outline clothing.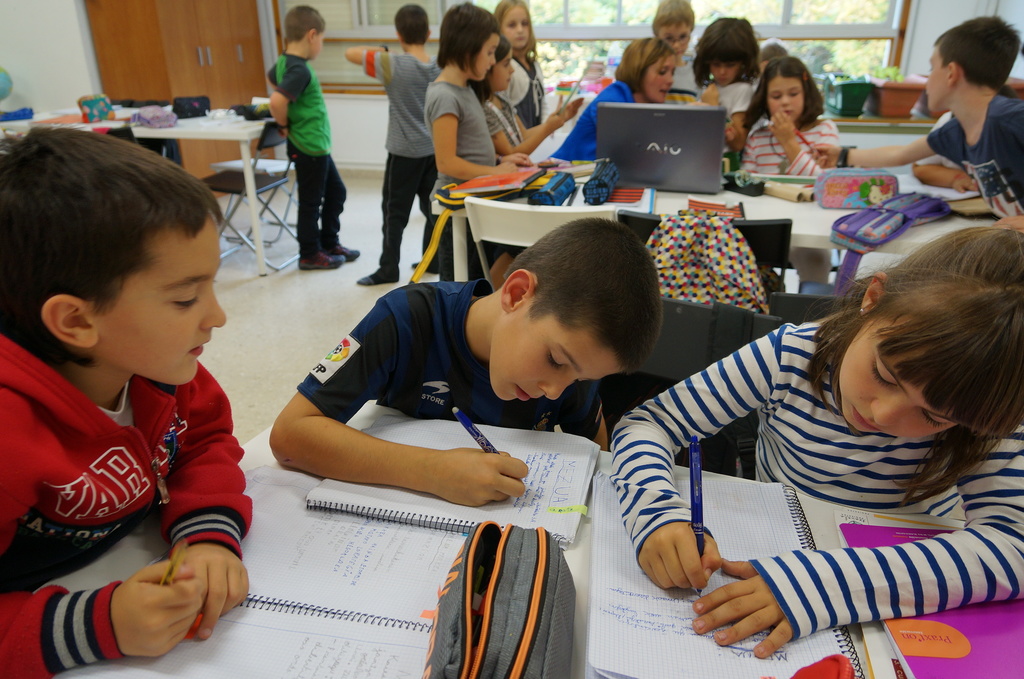
Outline: (left=740, top=112, right=846, bottom=178).
